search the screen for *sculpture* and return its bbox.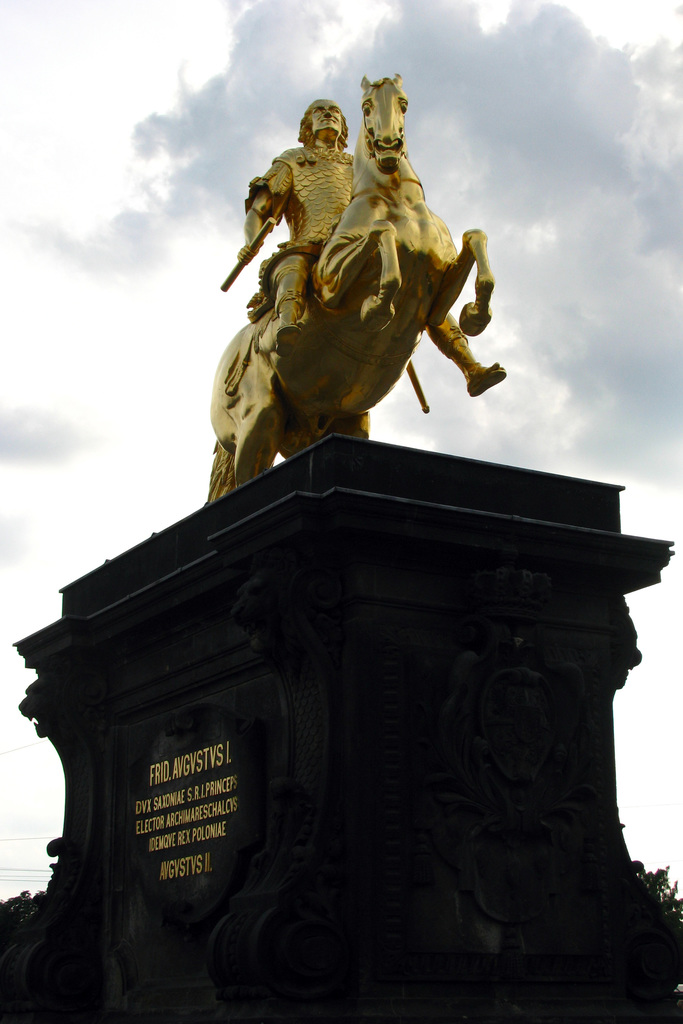
Found: x1=202 y1=73 x2=512 y2=489.
